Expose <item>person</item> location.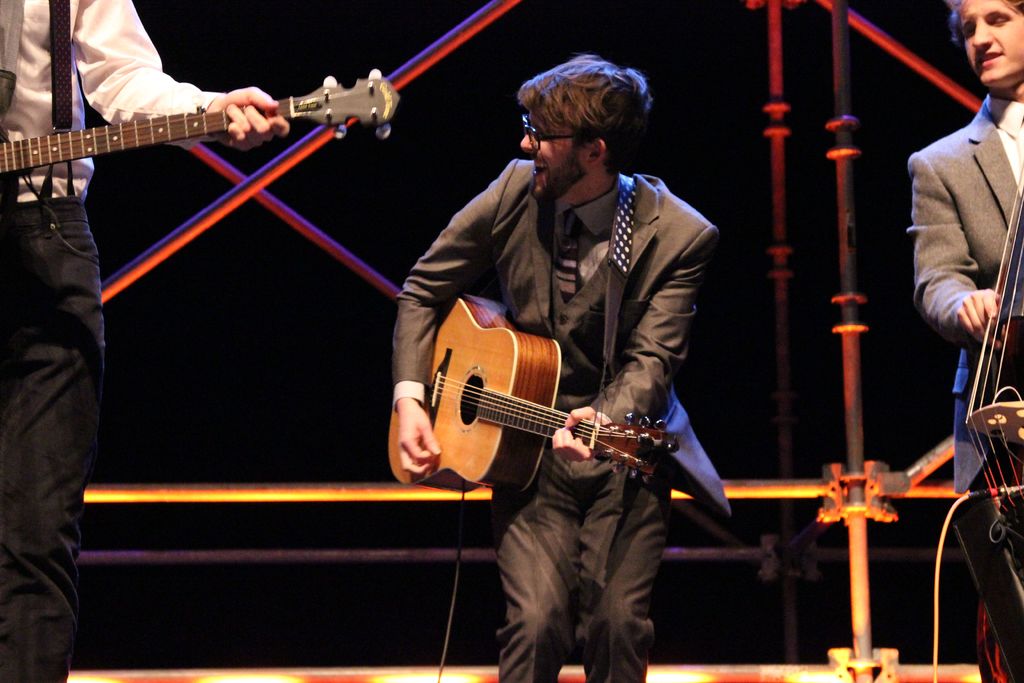
Exposed at (388, 49, 707, 682).
